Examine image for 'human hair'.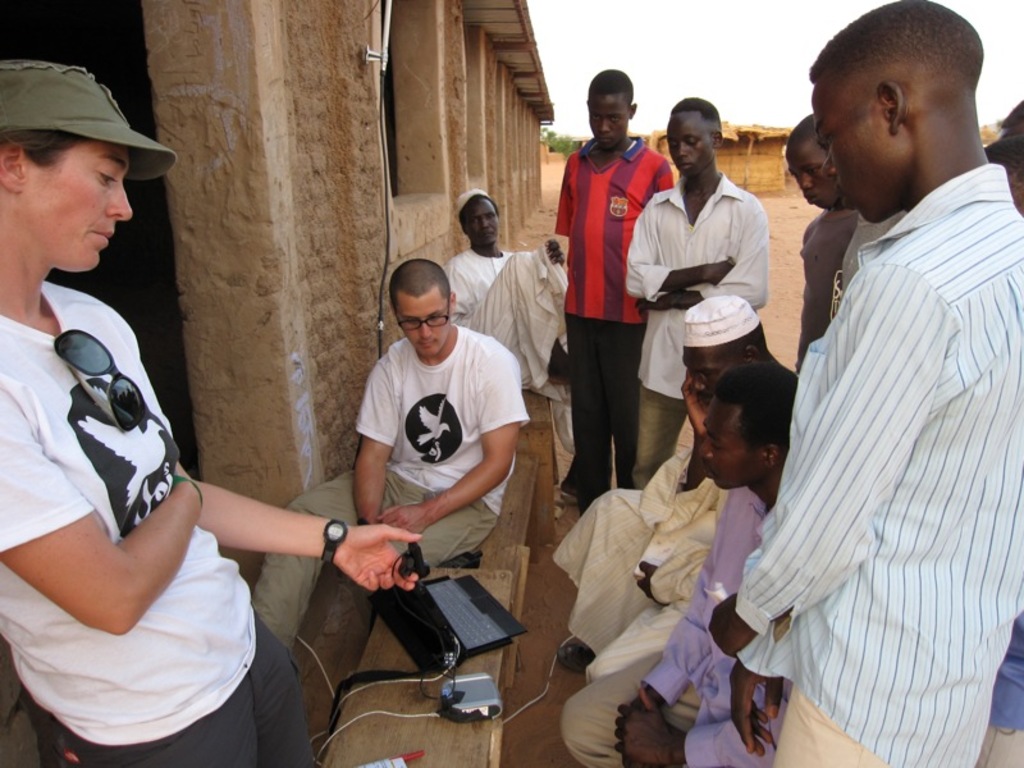
Examination result: {"x1": 390, "y1": 257, "x2": 453, "y2": 319}.
